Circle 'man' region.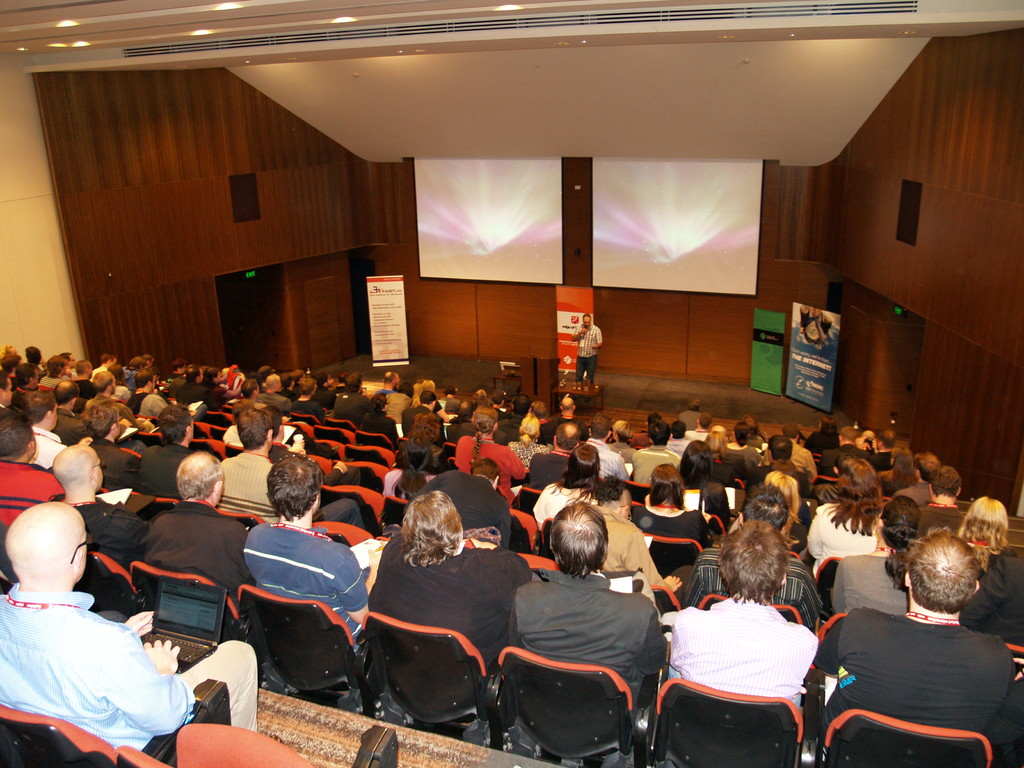
Region: 820,425,868,479.
